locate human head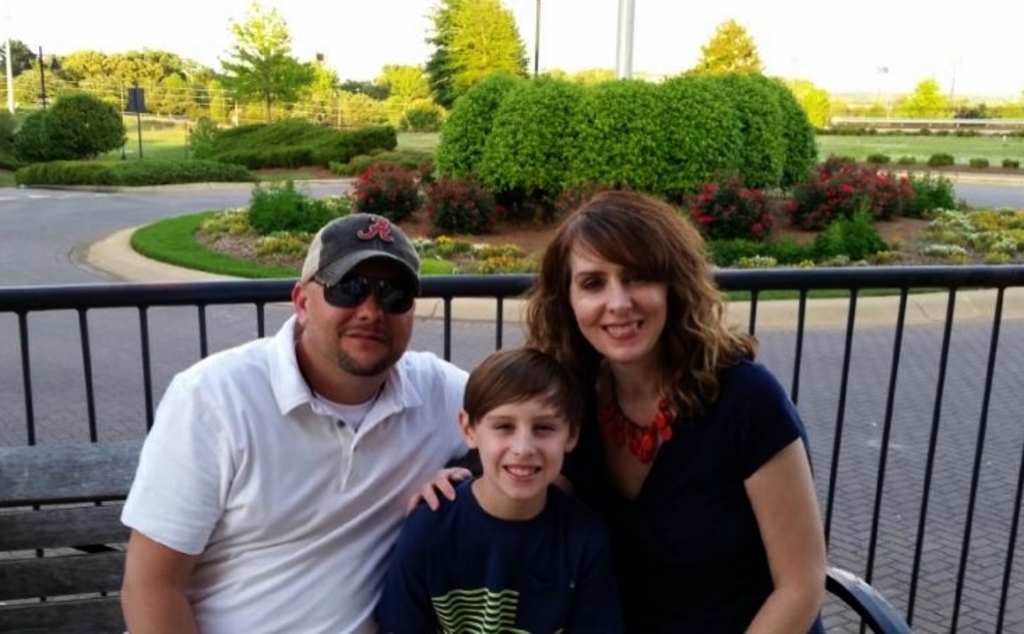
crop(291, 239, 414, 385)
